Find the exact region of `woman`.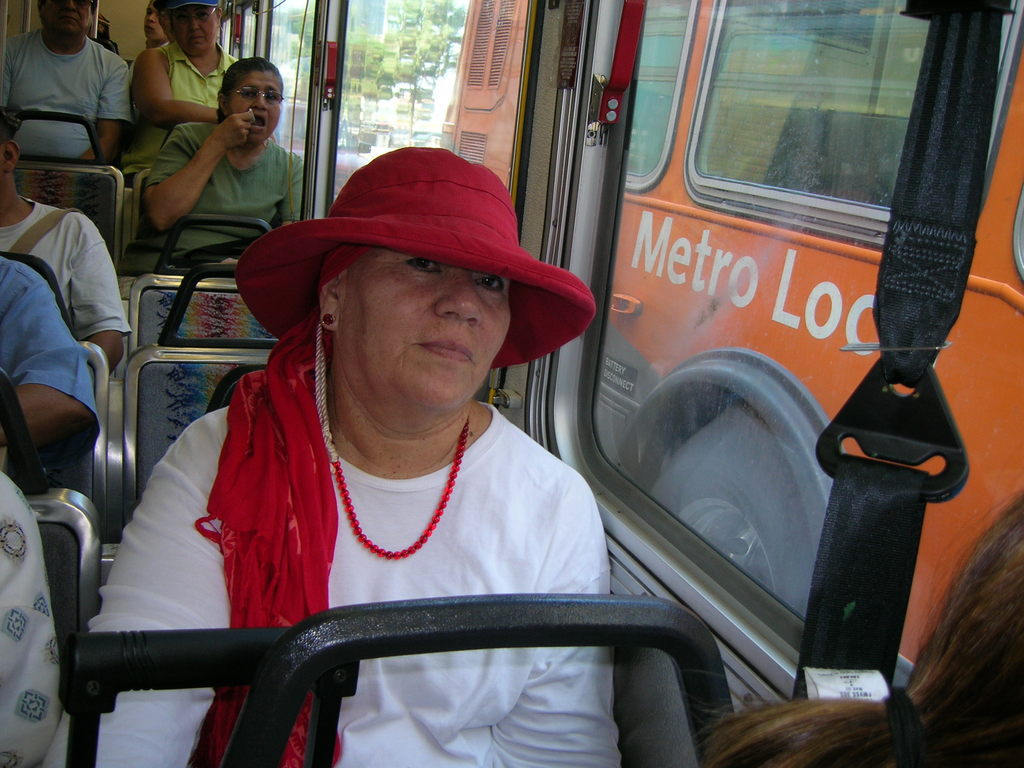
Exact region: detection(81, 142, 623, 767).
